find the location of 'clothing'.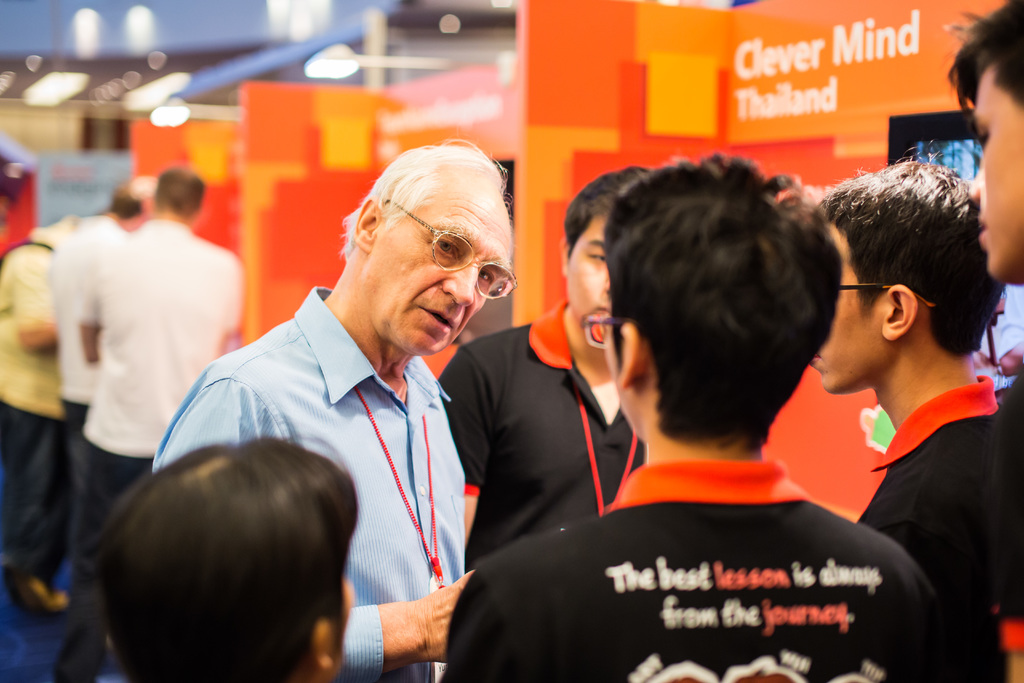
Location: 5 387 72 588.
